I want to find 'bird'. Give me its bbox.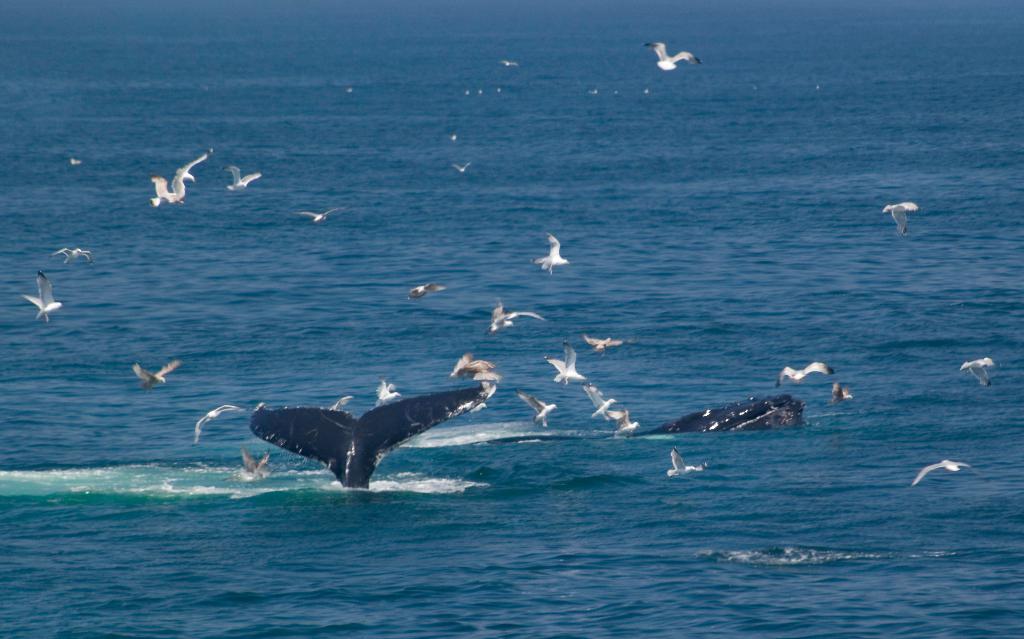
<region>246, 385, 511, 488</region>.
